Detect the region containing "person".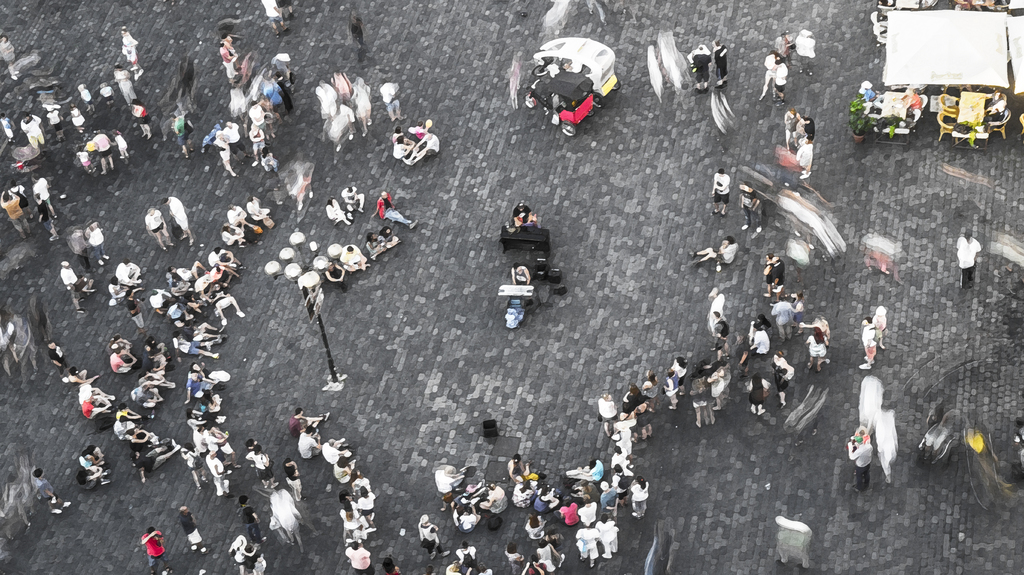
region(0, 184, 32, 247).
